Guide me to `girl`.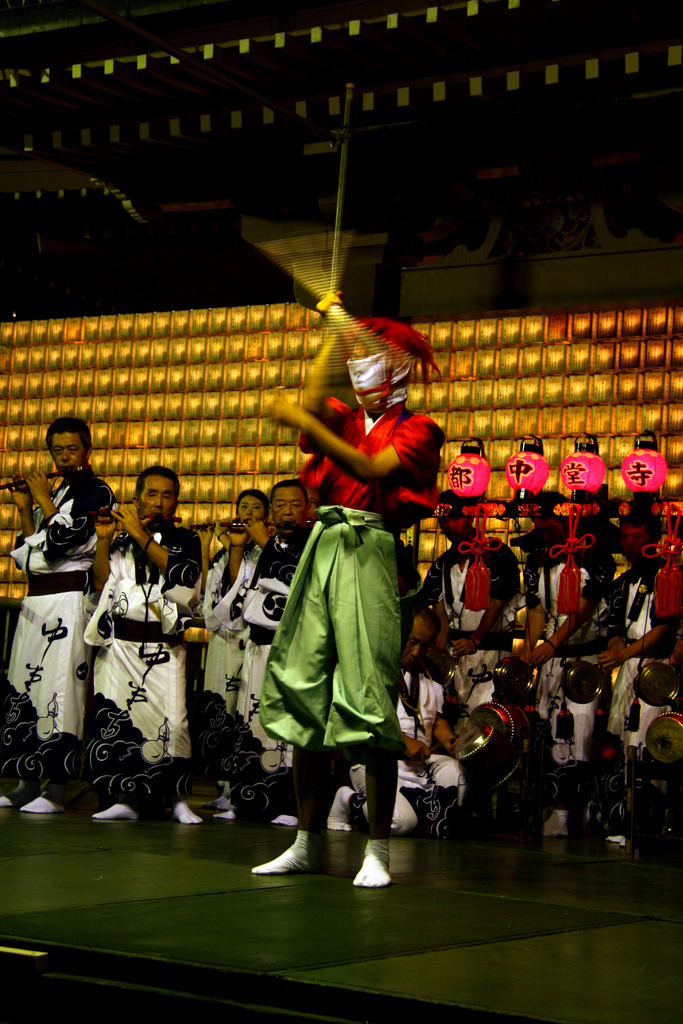
Guidance: BBox(193, 489, 270, 808).
